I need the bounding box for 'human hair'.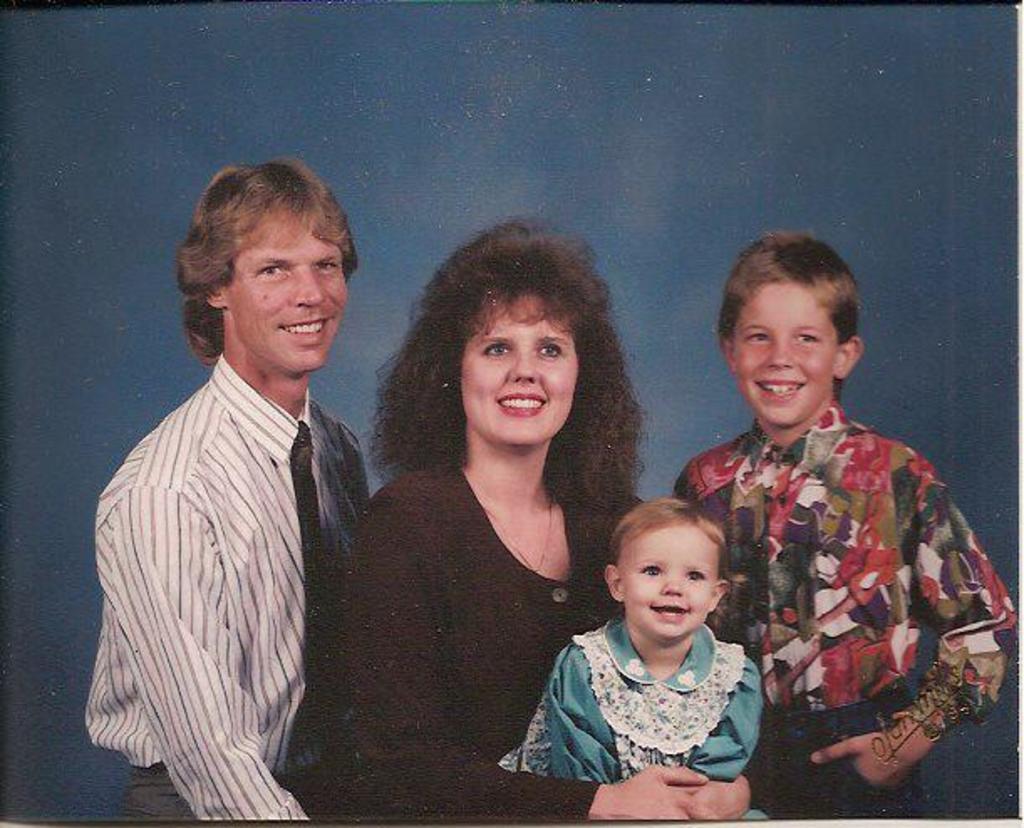
Here it is: [left=607, top=496, right=724, bottom=578].
